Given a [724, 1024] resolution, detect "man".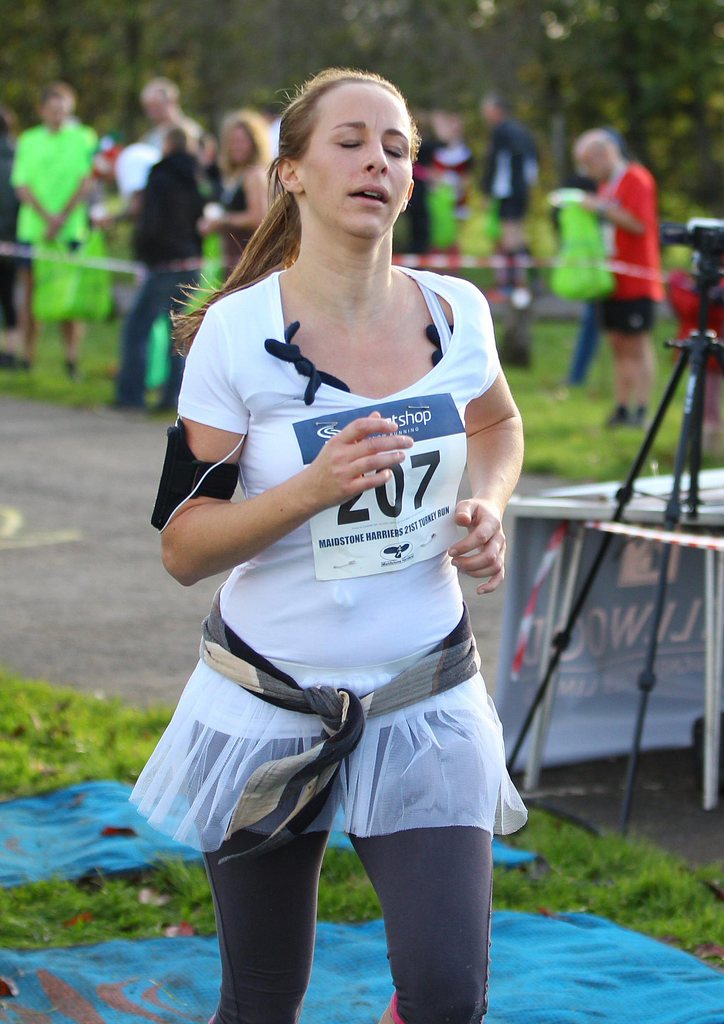
select_region(482, 87, 540, 303).
